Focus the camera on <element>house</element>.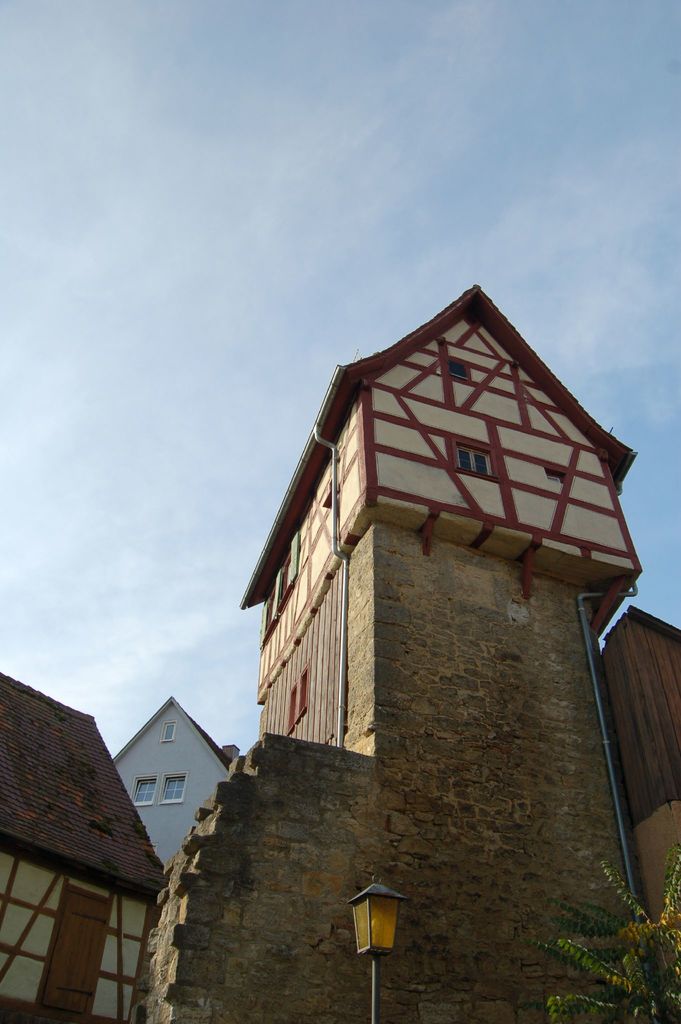
Focus region: BBox(0, 657, 170, 1023).
